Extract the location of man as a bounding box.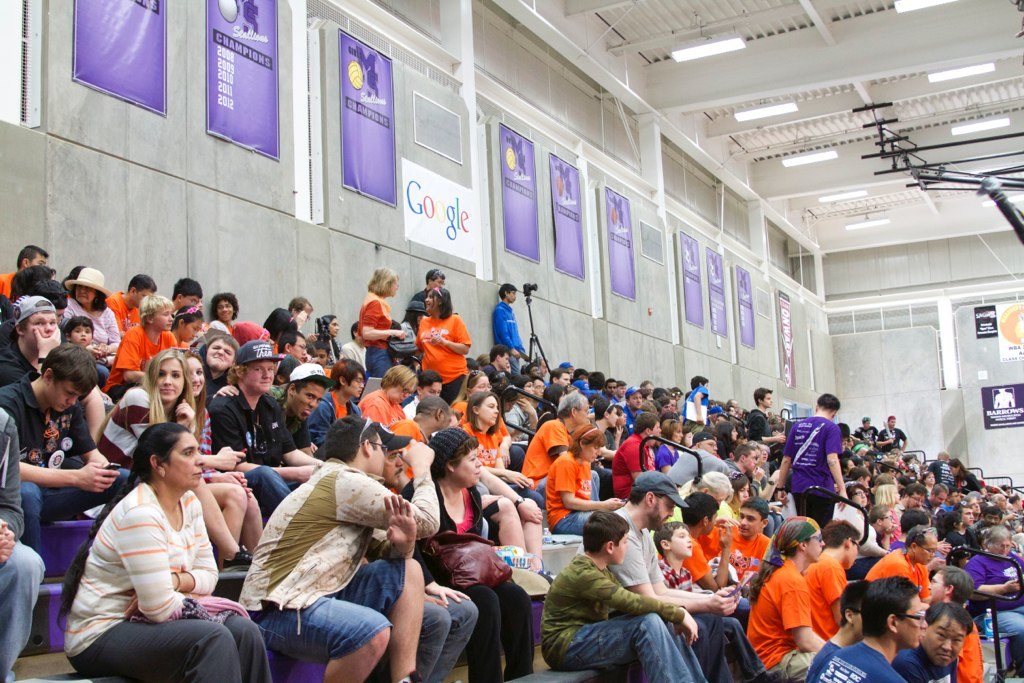
(388,391,460,482).
